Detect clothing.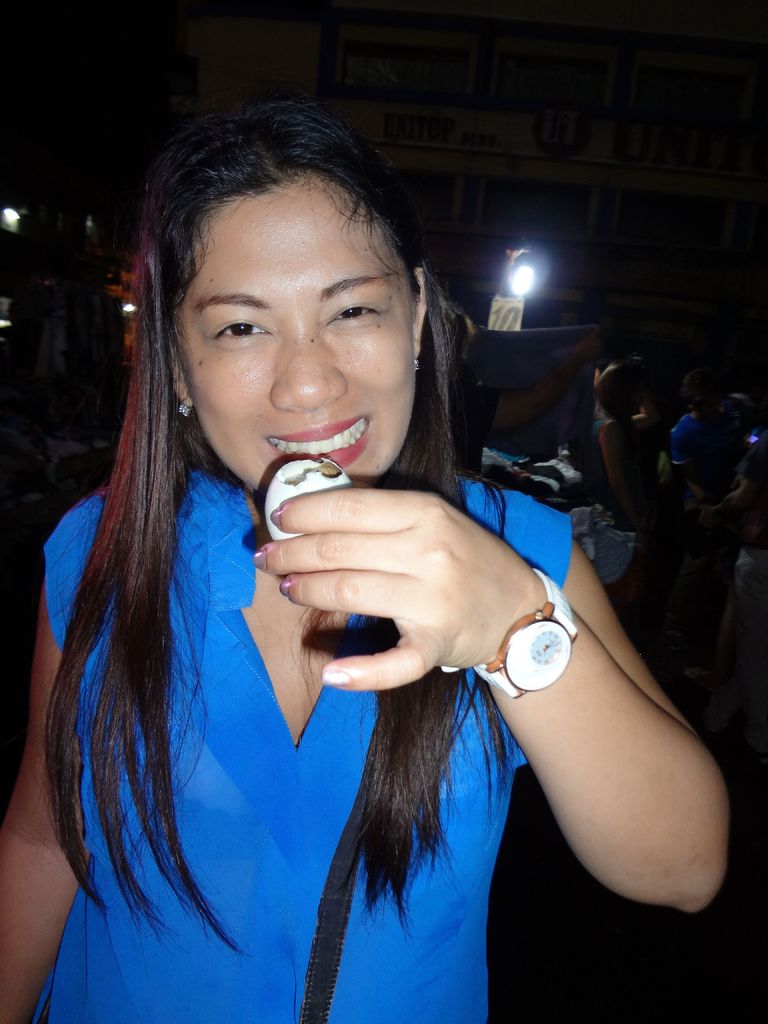
Detected at 43/460/577/1023.
